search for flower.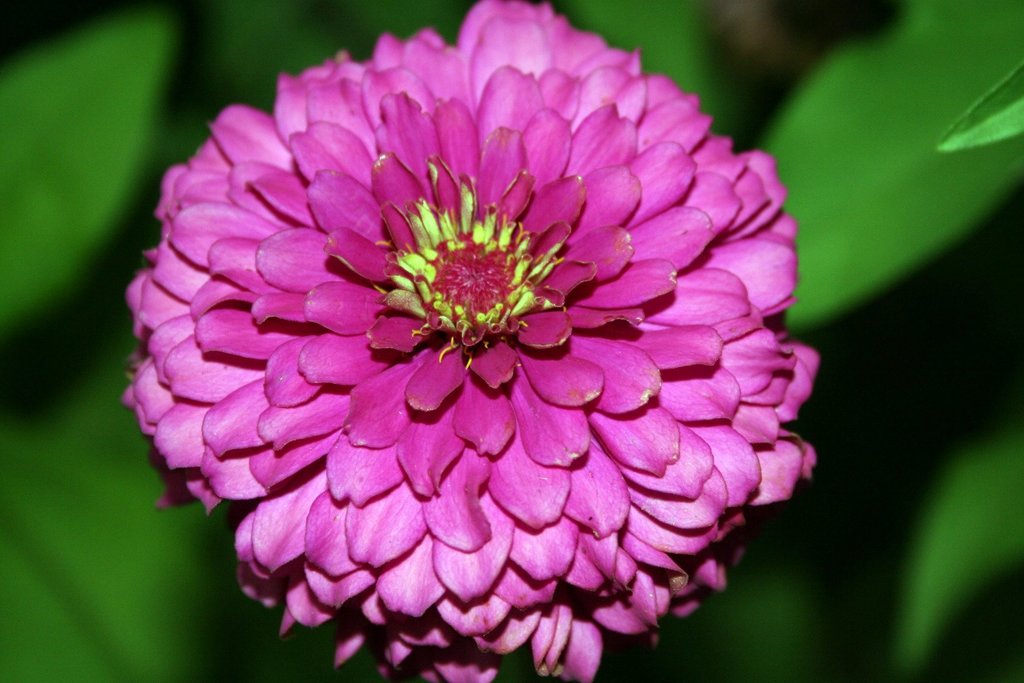
Found at [x1=124, y1=1, x2=812, y2=682].
